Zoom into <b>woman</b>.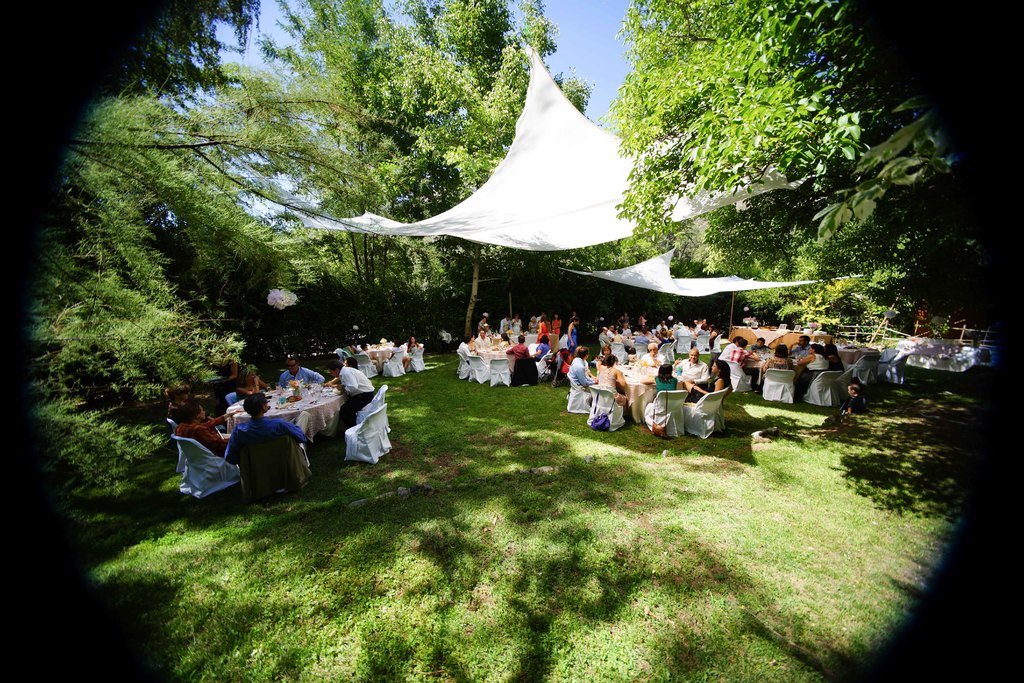
Zoom target: [left=640, top=363, right=677, bottom=392].
